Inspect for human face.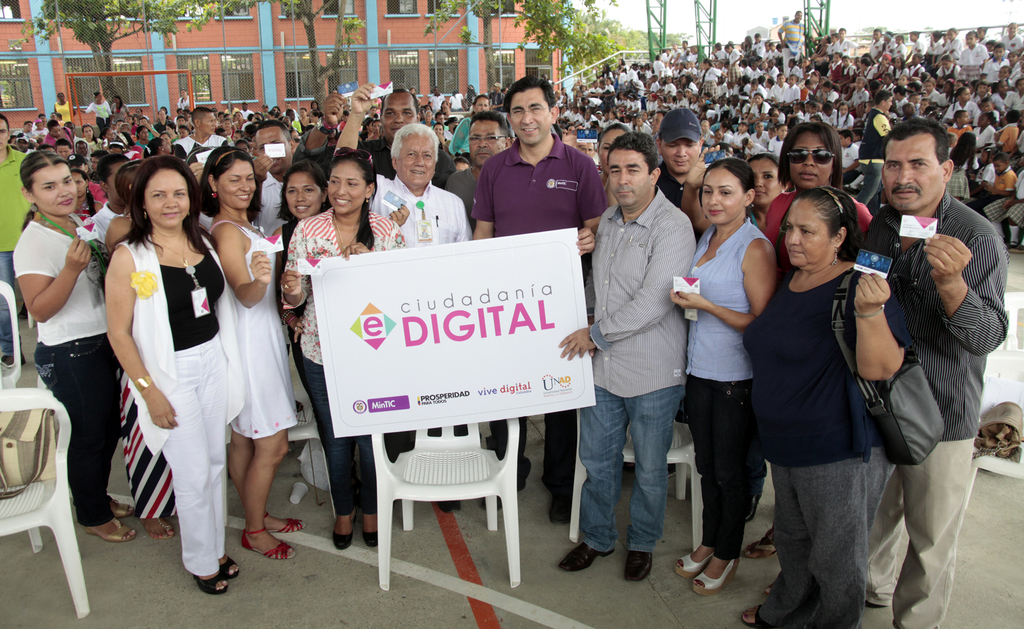
Inspection: bbox(257, 127, 289, 170).
